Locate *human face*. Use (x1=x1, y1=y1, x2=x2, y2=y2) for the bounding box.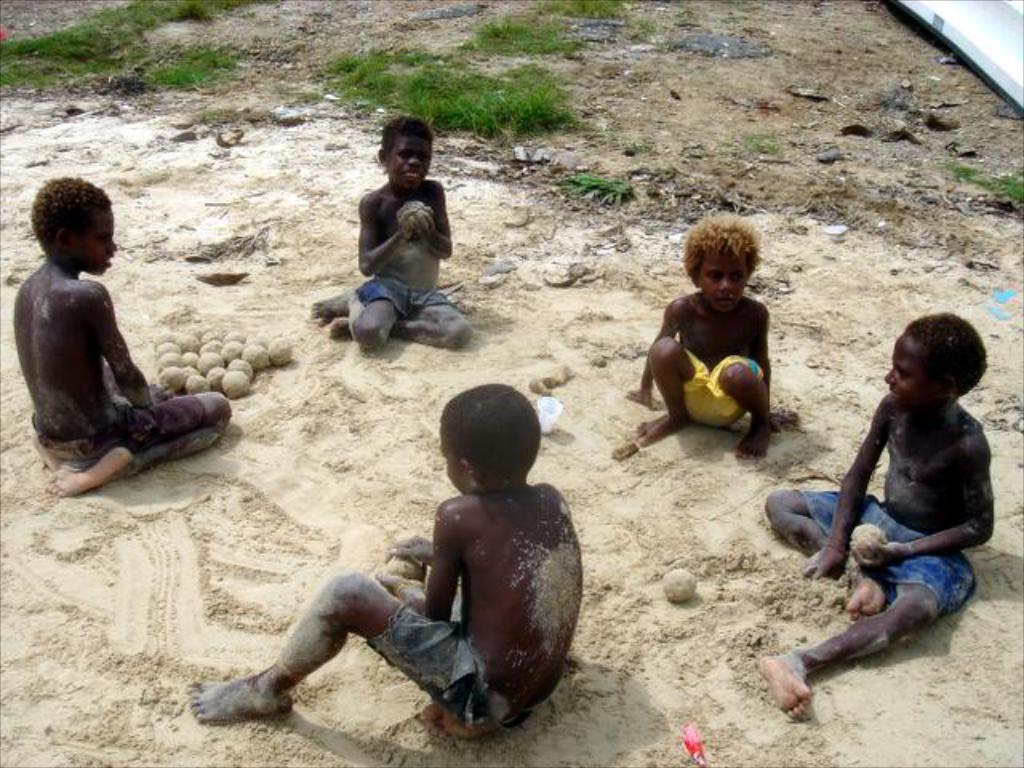
(x1=878, y1=326, x2=942, y2=418).
